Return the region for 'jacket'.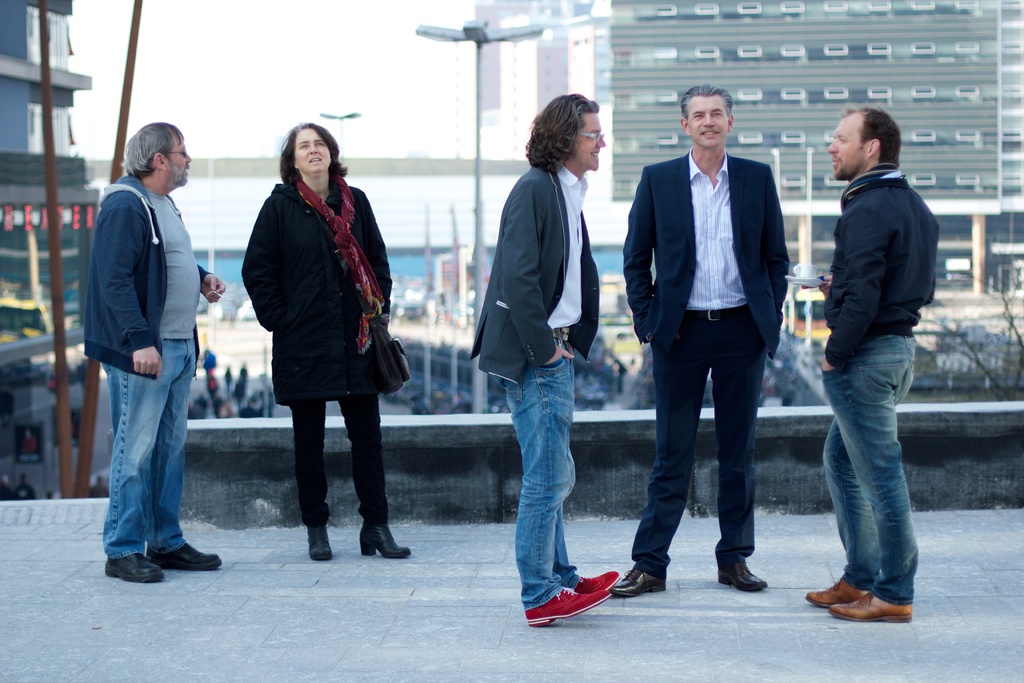
box=[76, 152, 203, 395].
